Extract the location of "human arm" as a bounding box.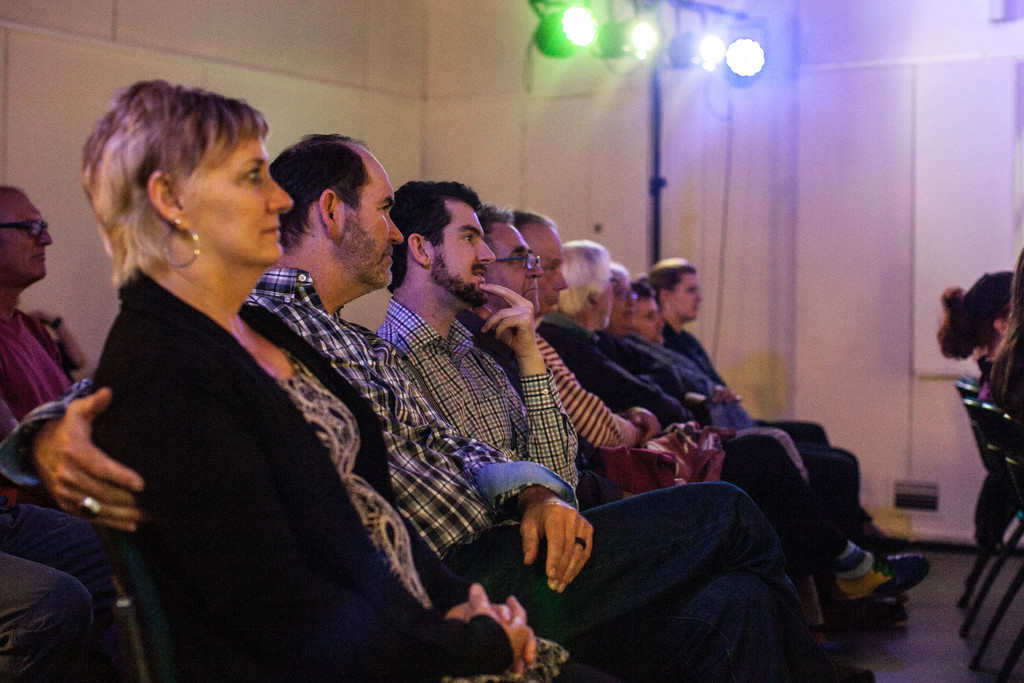
box=[84, 343, 549, 682].
